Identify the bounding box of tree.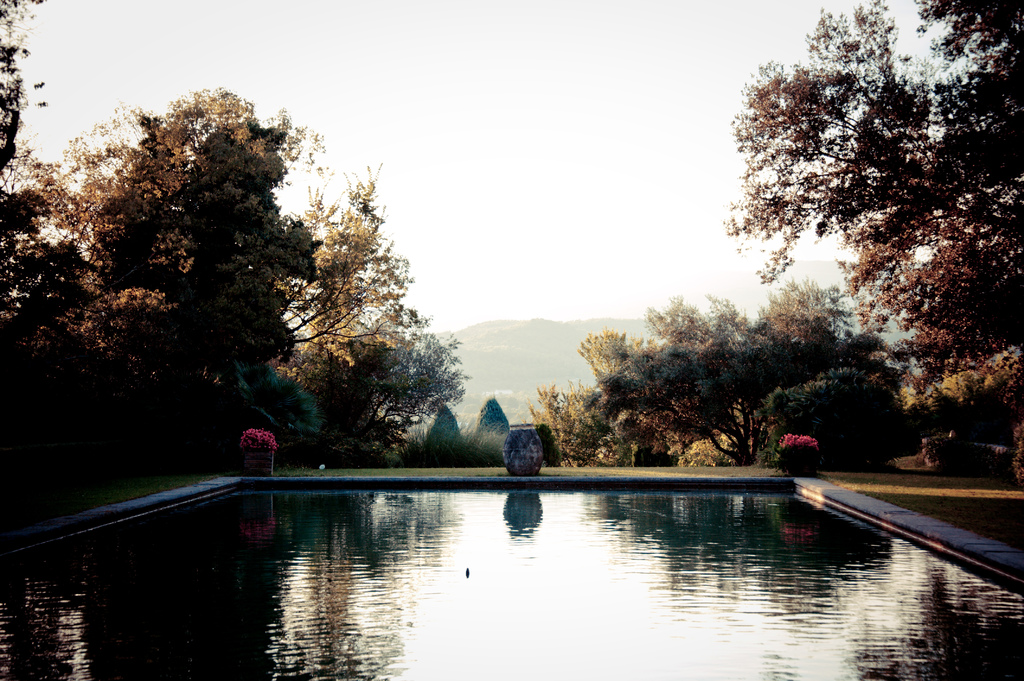
{"x1": 758, "y1": 364, "x2": 920, "y2": 465}.
